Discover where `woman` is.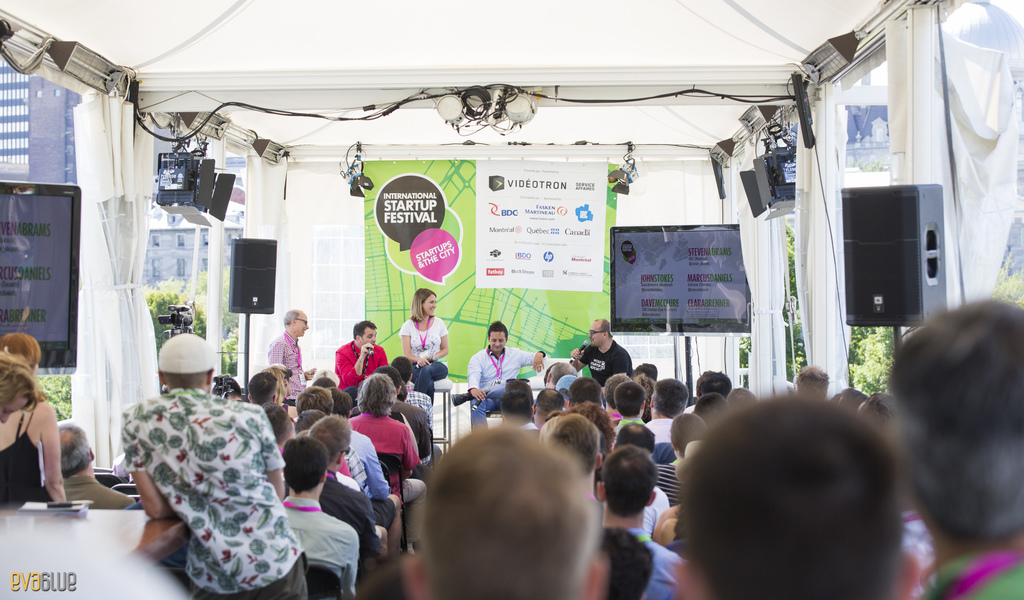
Discovered at {"x1": 396, "y1": 288, "x2": 449, "y2": 404}.
